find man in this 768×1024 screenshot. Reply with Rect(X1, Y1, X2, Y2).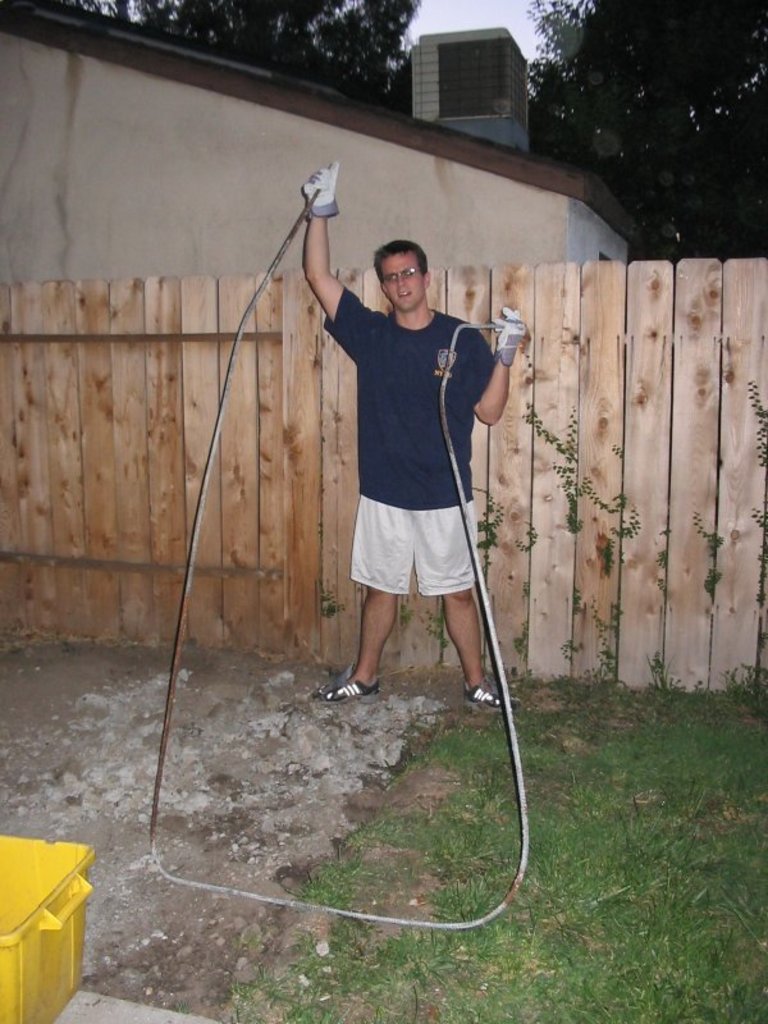
Rect(307, 196, 517, 746).
